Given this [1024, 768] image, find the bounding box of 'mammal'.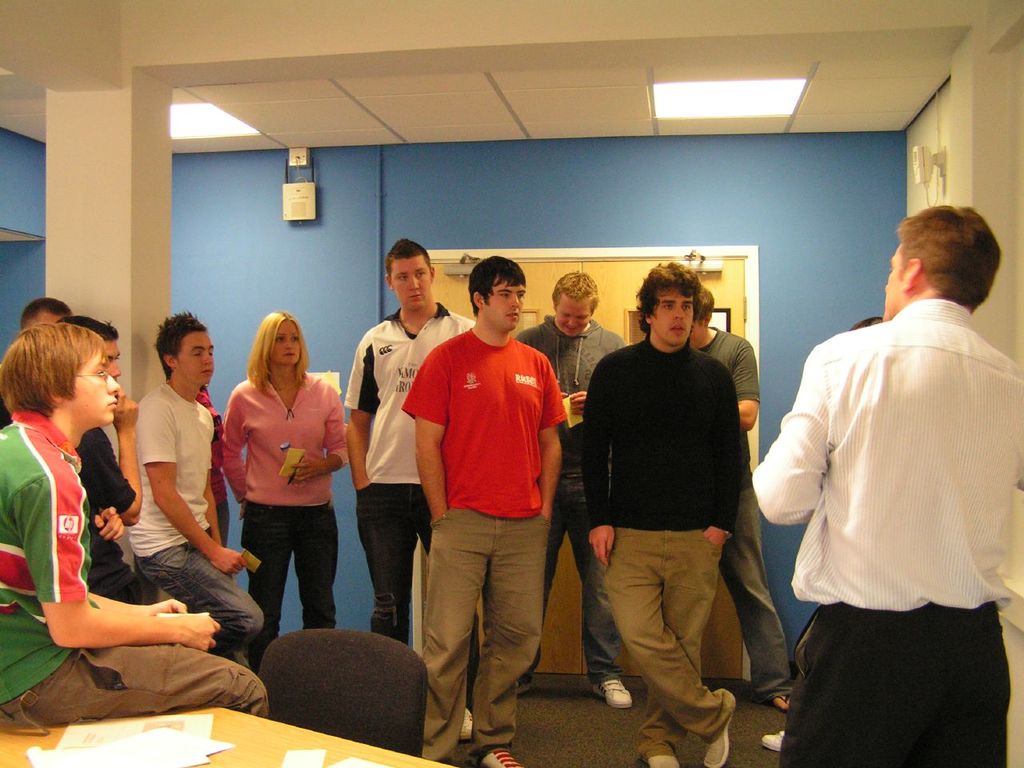
pyautogui.locateOnScreen(0, 322, 270, 730).
